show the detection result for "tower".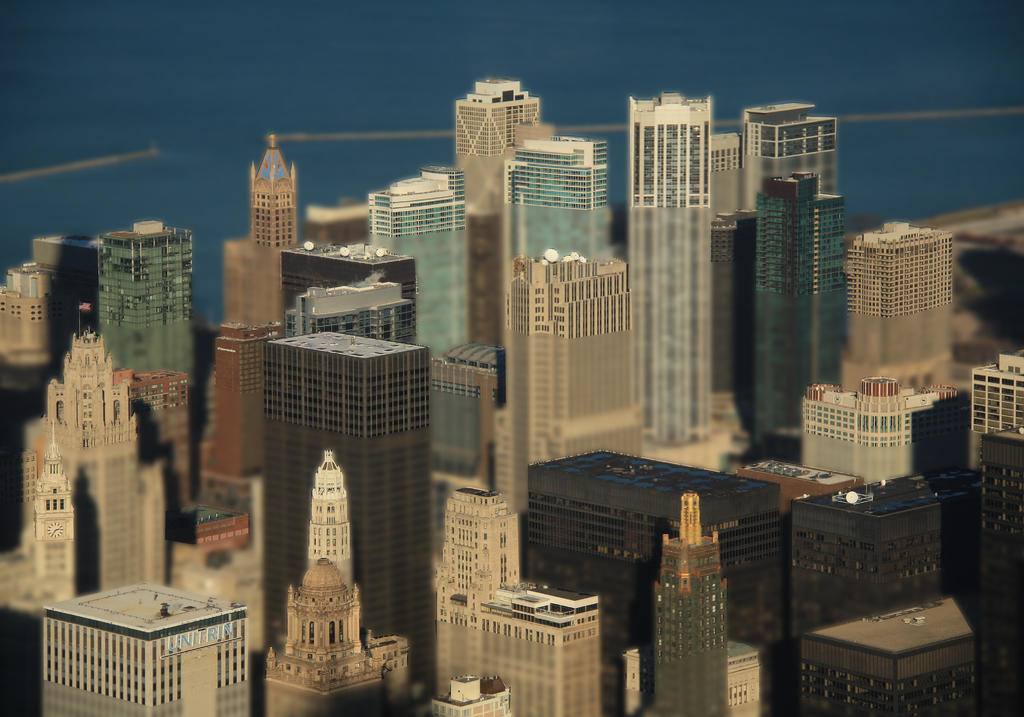
detection(632, 88, 710, 448).
